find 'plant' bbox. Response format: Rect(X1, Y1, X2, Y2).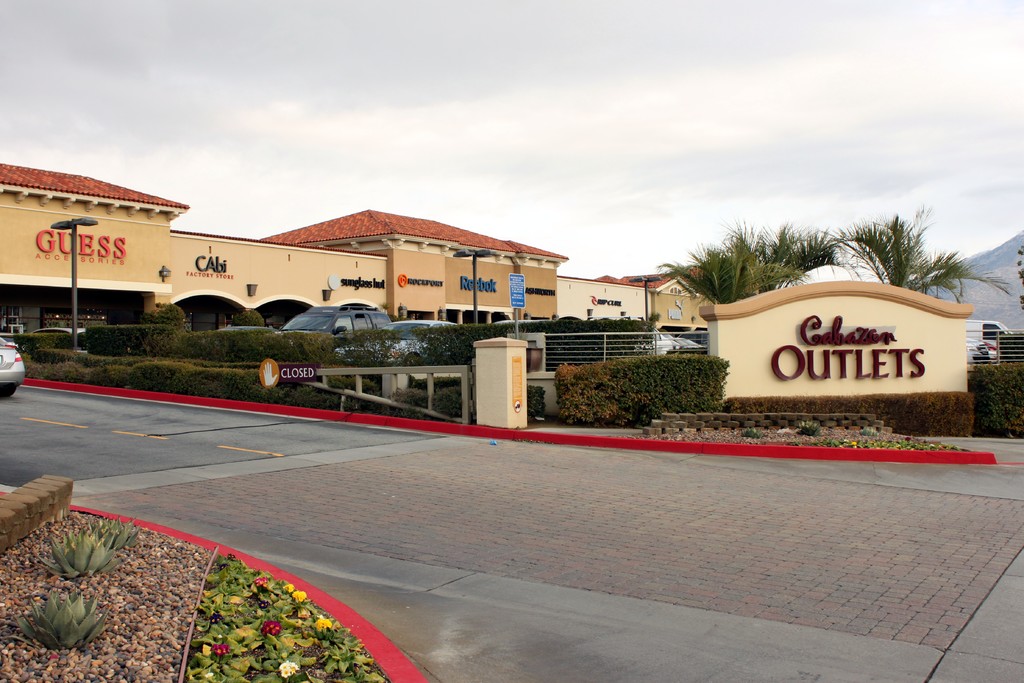
Rect(740, 426, 764, 441).
